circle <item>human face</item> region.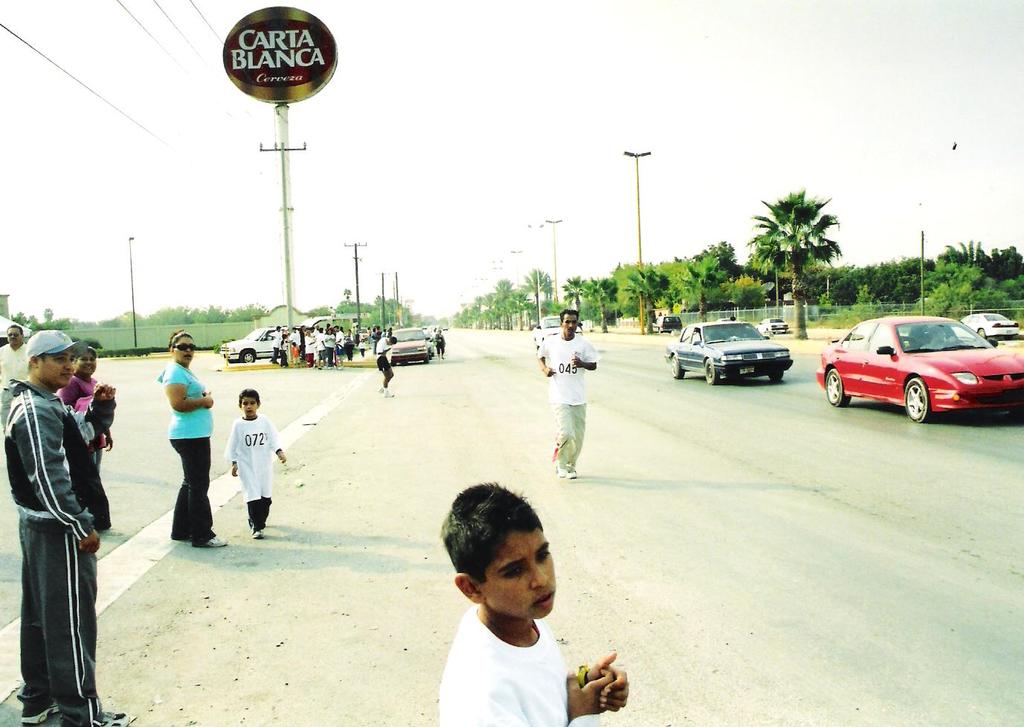
Region: x1=559 y1=307 x2=580 y2=339.
